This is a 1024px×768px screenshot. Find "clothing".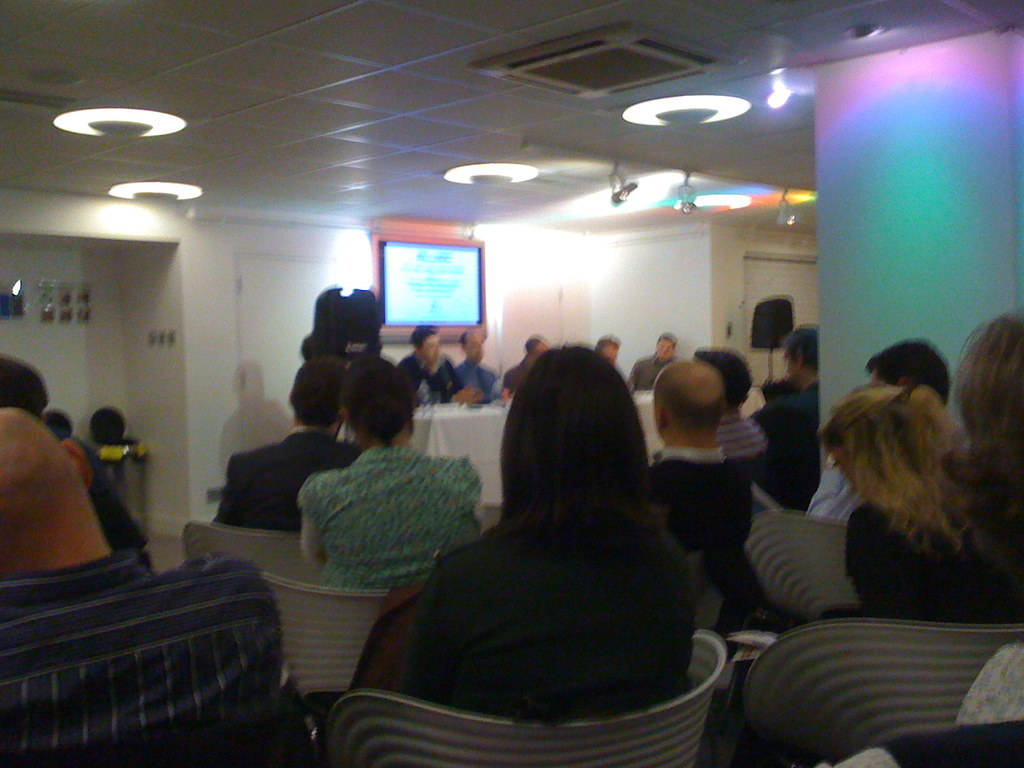
Bounding box: bbox(3, 550, 298, 767).
